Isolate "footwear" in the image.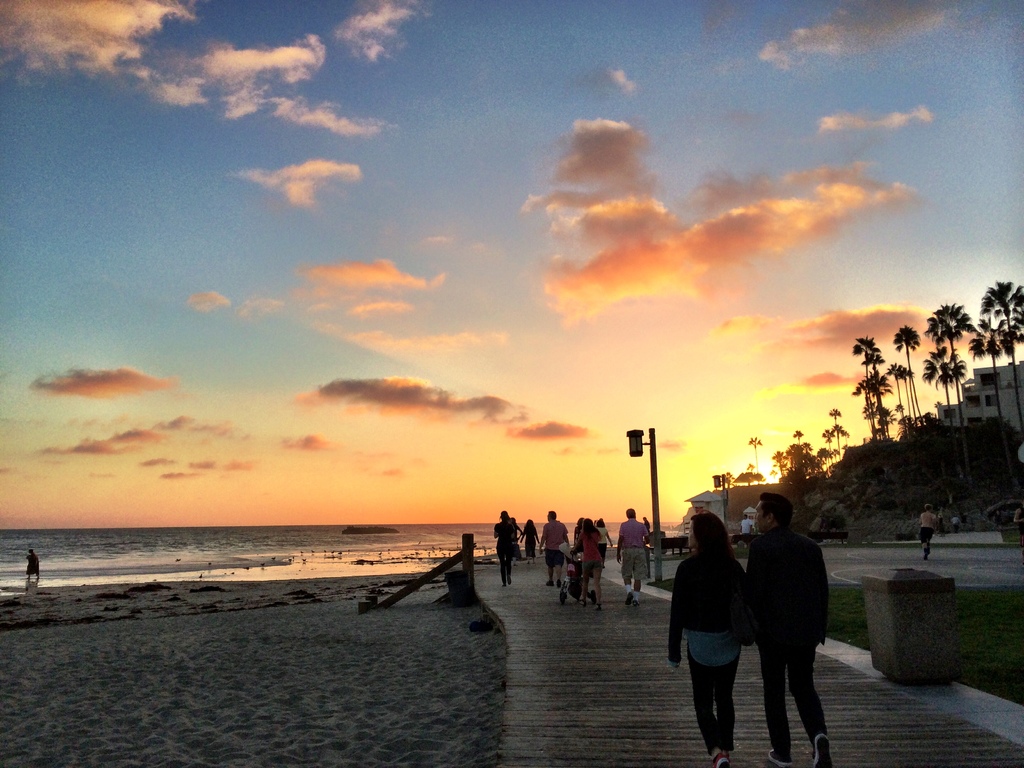
Isolated region: [left=625, top=594, right=633, bottom=605].
